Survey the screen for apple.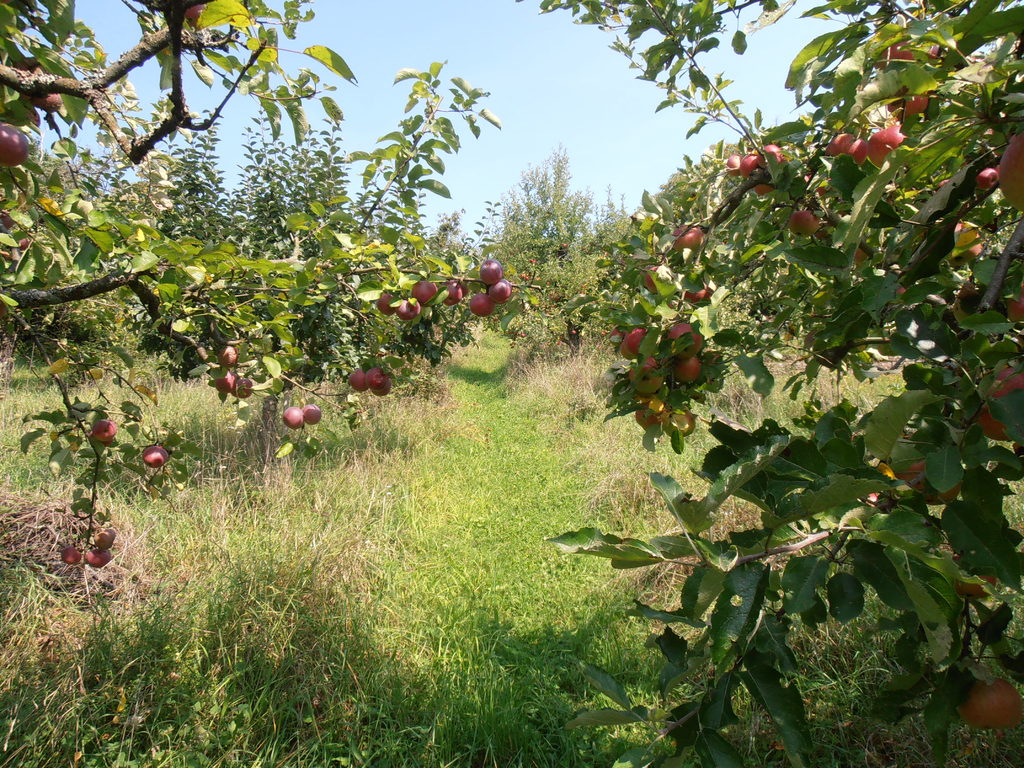
Survey found: region(93, 528, 118, 549).
